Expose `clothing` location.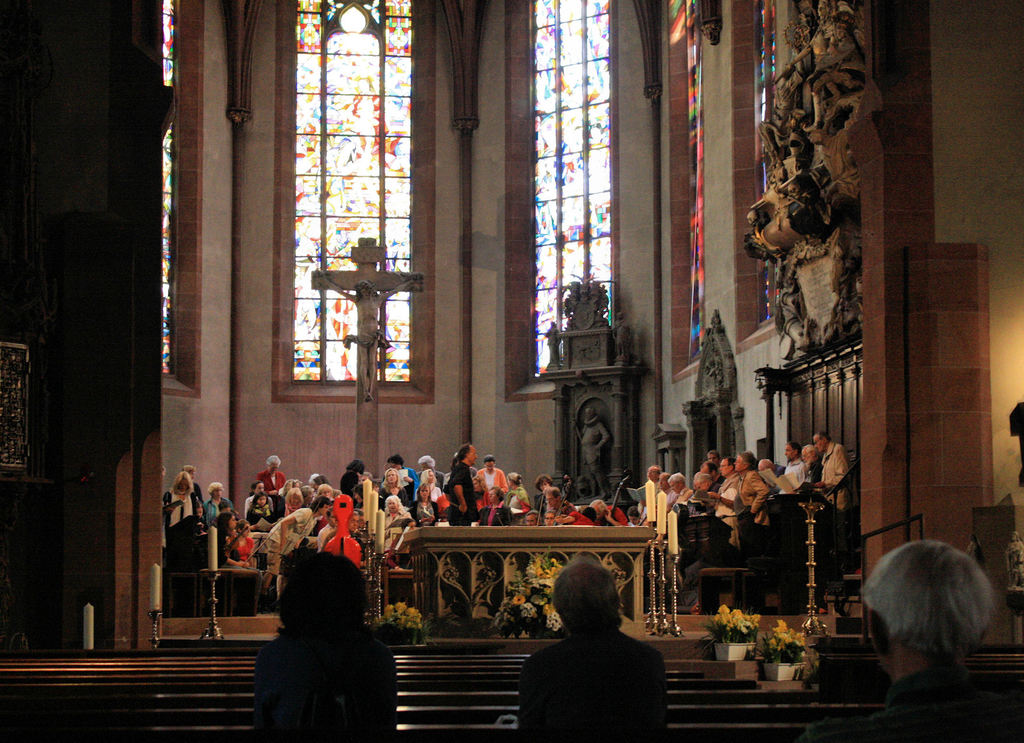
Exposed at 324,530,364,564.
